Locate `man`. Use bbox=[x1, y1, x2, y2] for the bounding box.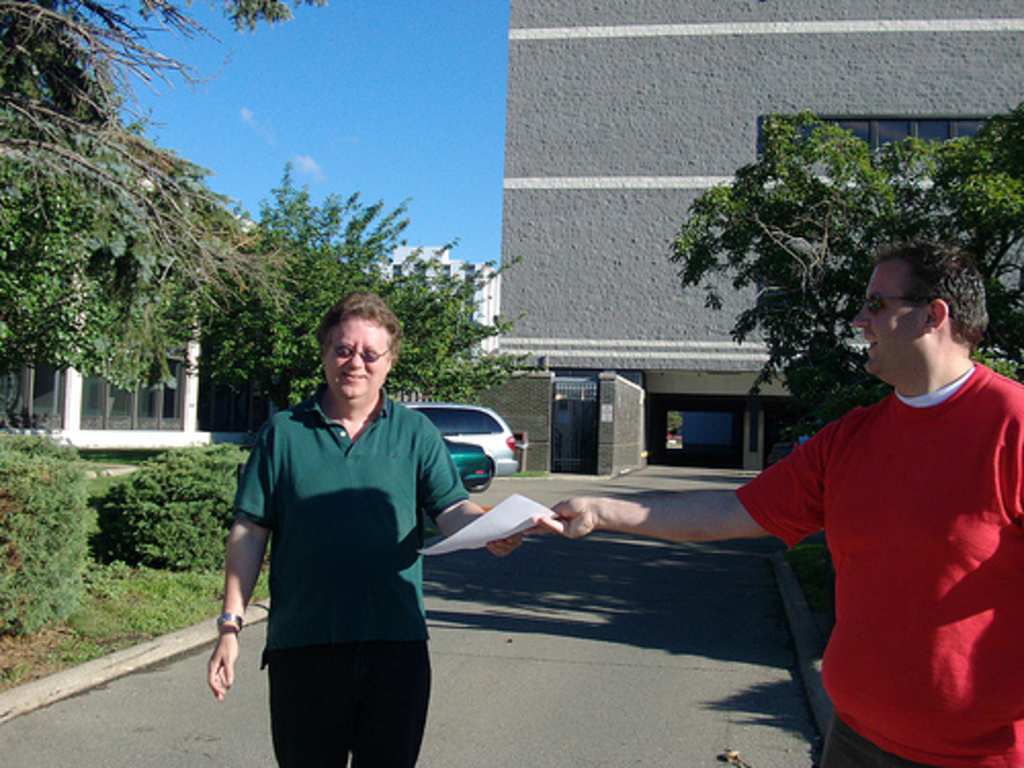
bbox=[520, 242, 1022, 766].
